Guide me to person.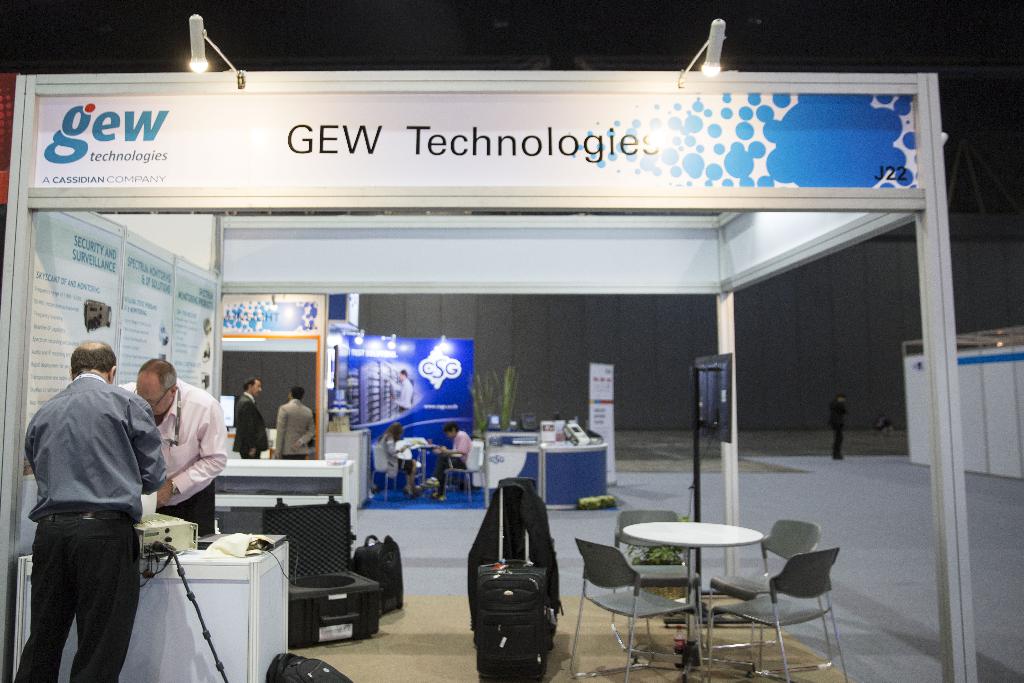
Guidance: Rect(233, 374, 269, 458).
